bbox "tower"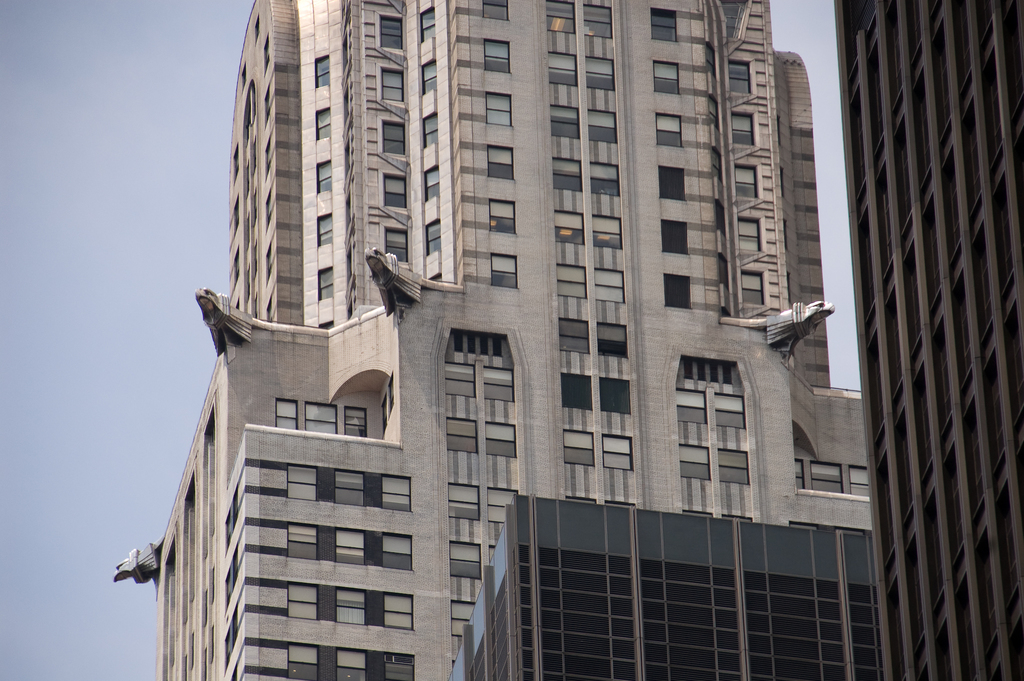
Rect(831, 14, 1023, 680)
